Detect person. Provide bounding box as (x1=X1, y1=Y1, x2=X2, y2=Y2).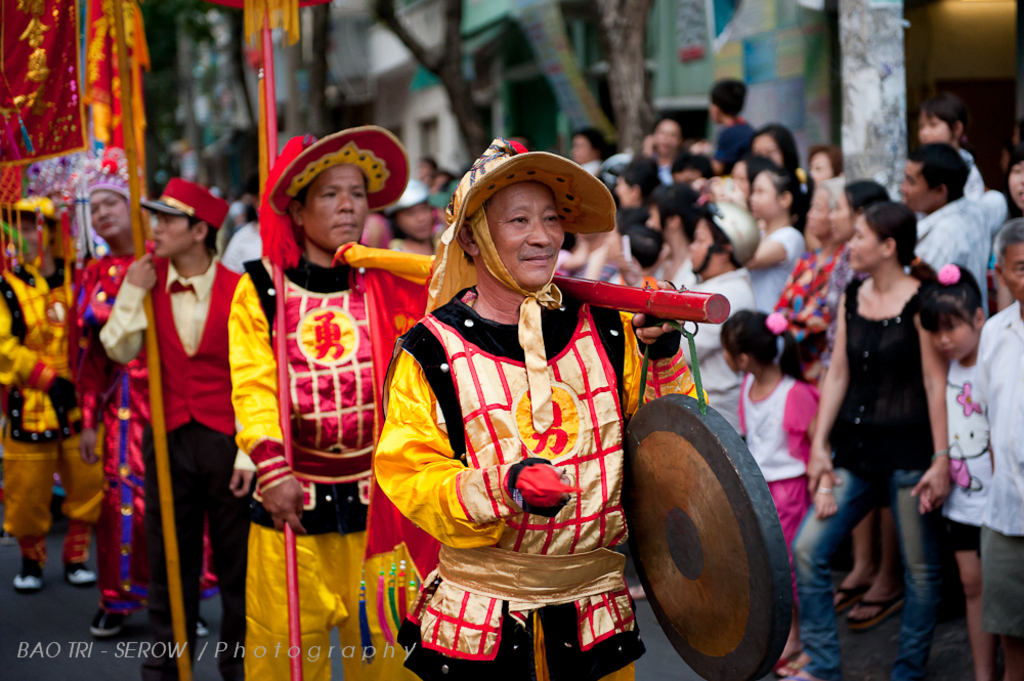
(x1=720, y1=308, x2=836, y2=674).
